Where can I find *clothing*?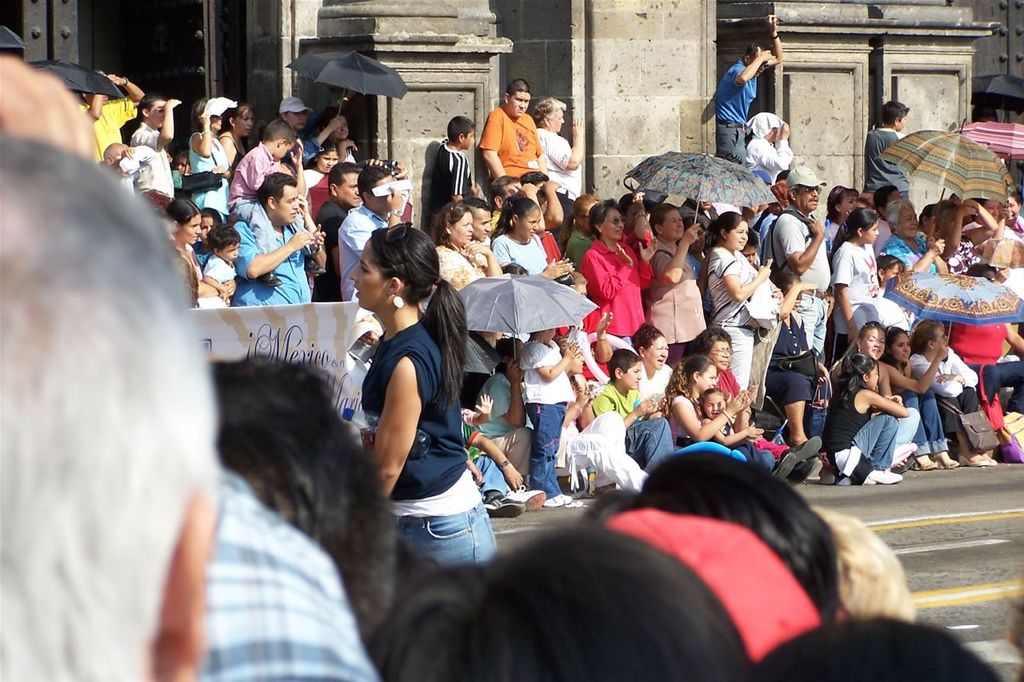
You can find it at {"x1": 582, "y1": 247, "x2": 645, "y2": 355}.
